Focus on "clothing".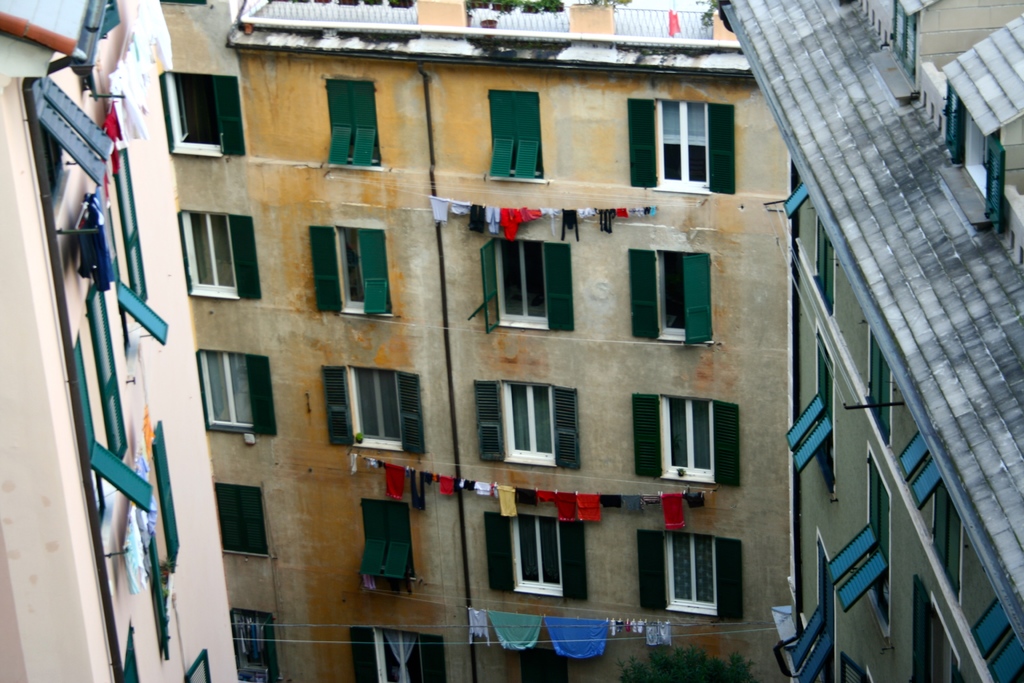
Focused at bbox=[578, 209, 593, 222].
